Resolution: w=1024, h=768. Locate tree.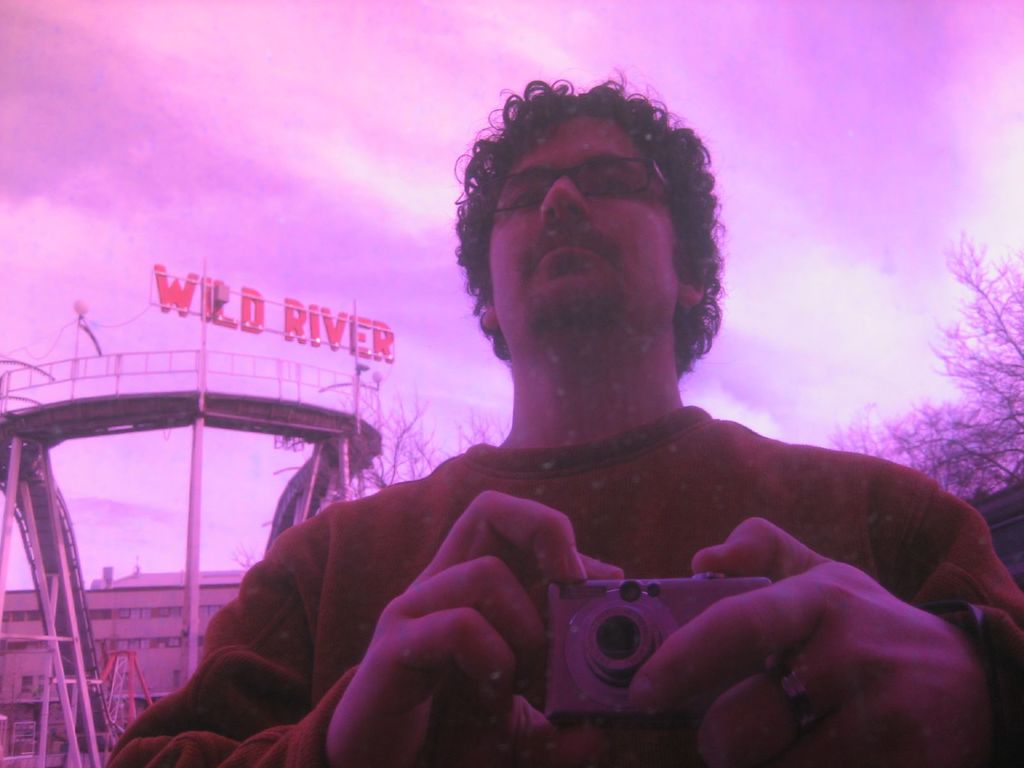
x1=918, y1=367, x2=995, y2=484.
